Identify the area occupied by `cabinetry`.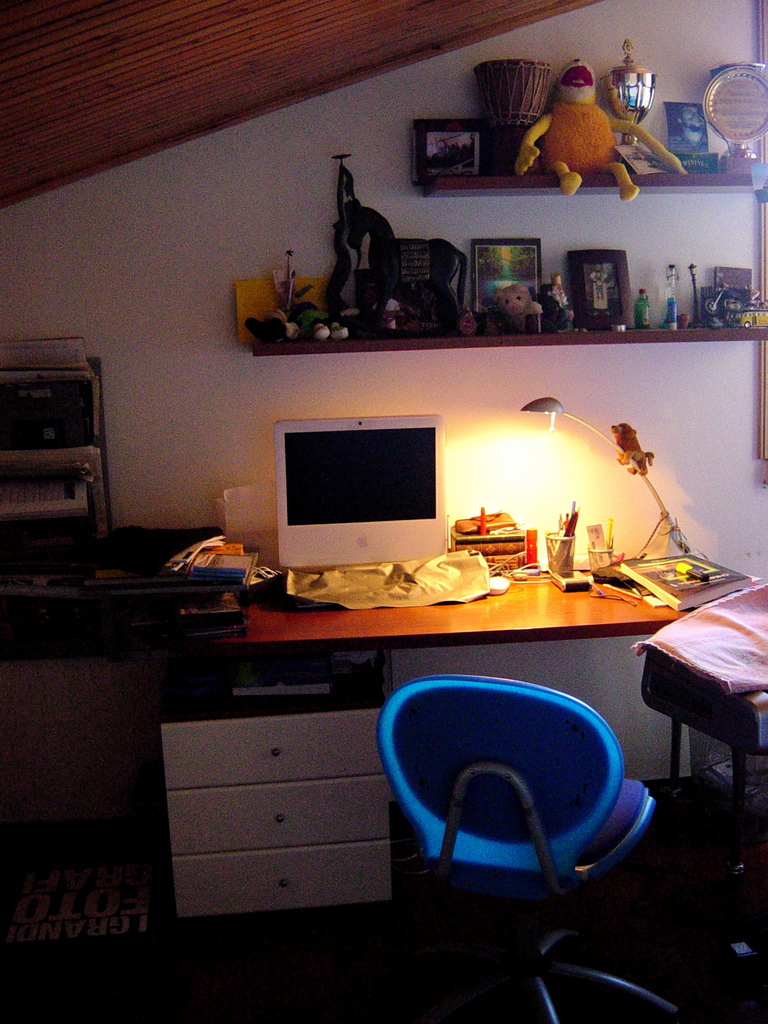
Area: rect(0, 526, 763, 1006).
